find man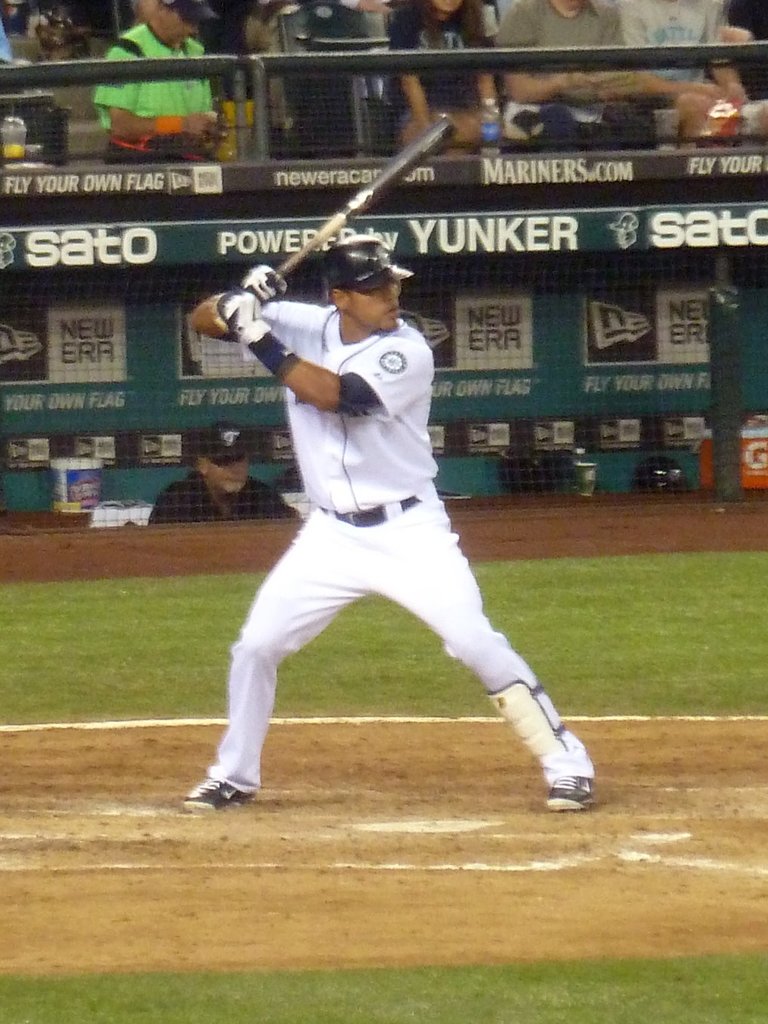
<bbox>98, 0, 226, 184</bbox>
